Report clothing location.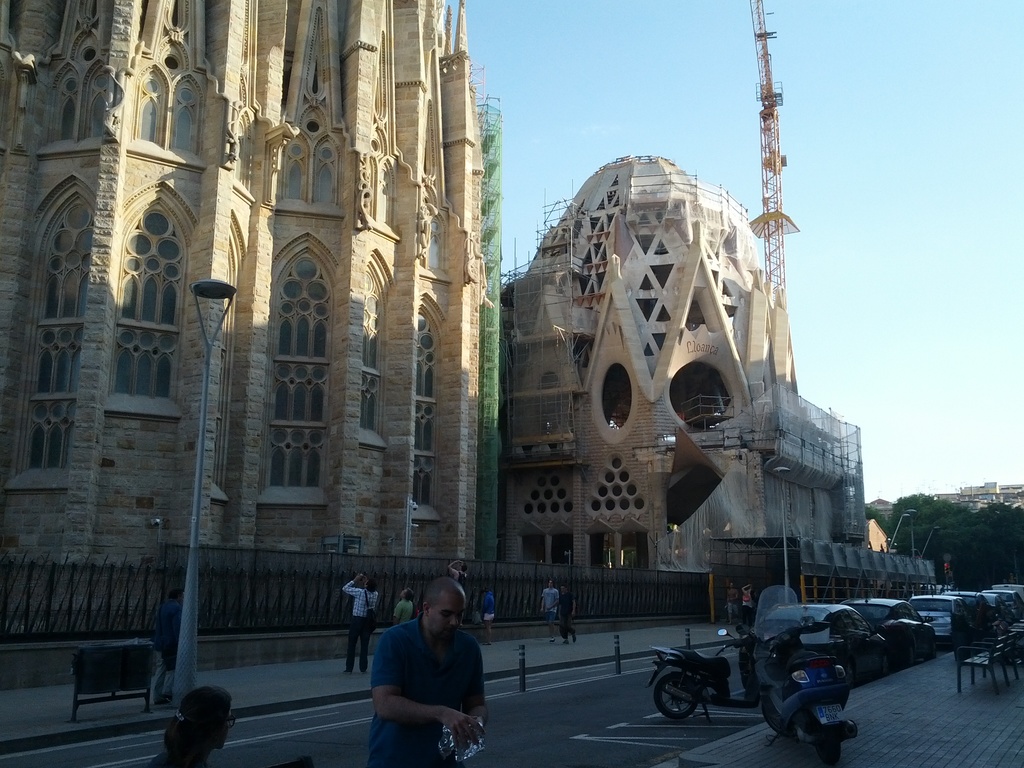
Report: x1=551 y1=586 x2=572 y2=637.
